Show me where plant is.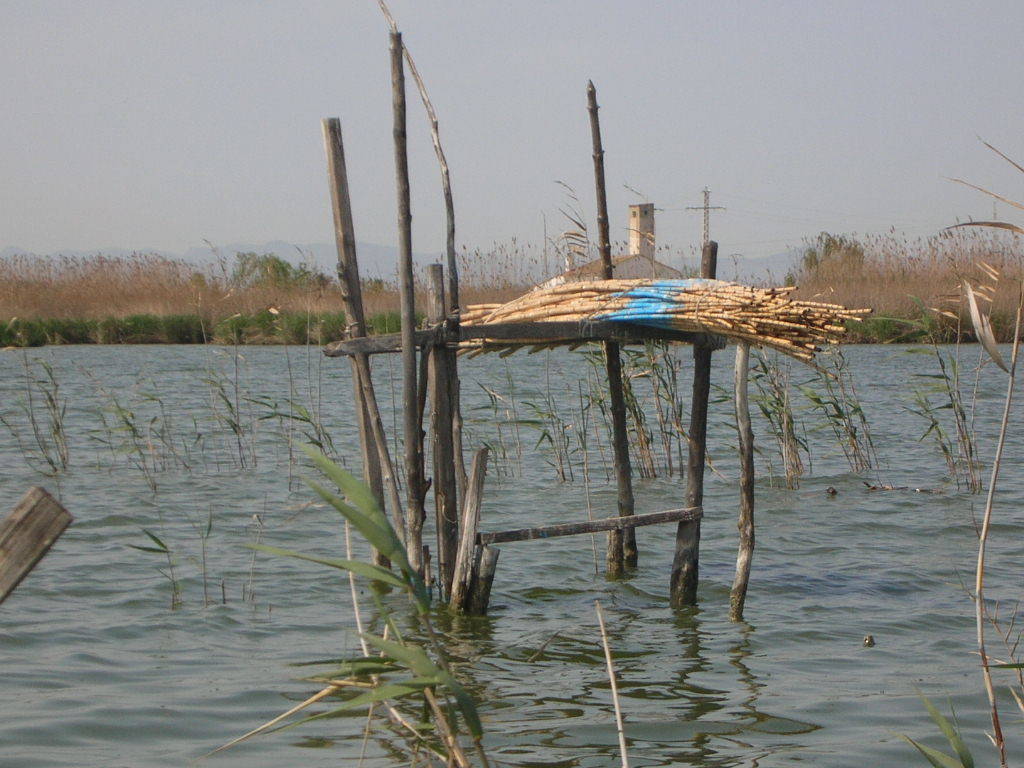
plant is at BBox(641, 333, 690, 477).
